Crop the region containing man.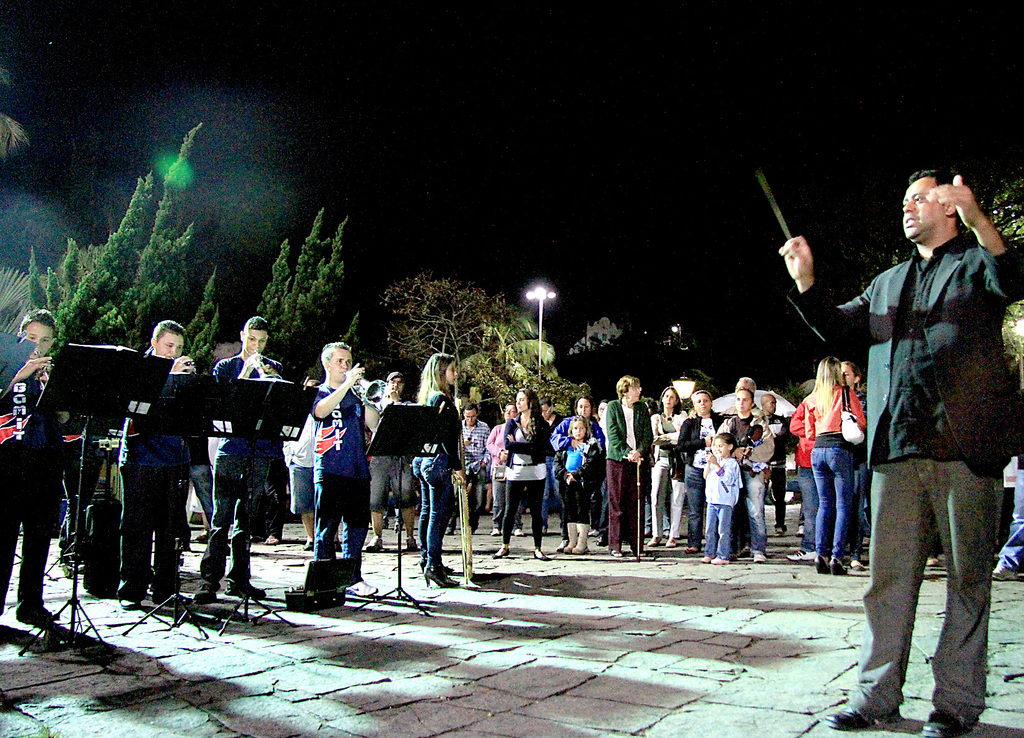
Crop region: locate(309, 342, 383, 598).
